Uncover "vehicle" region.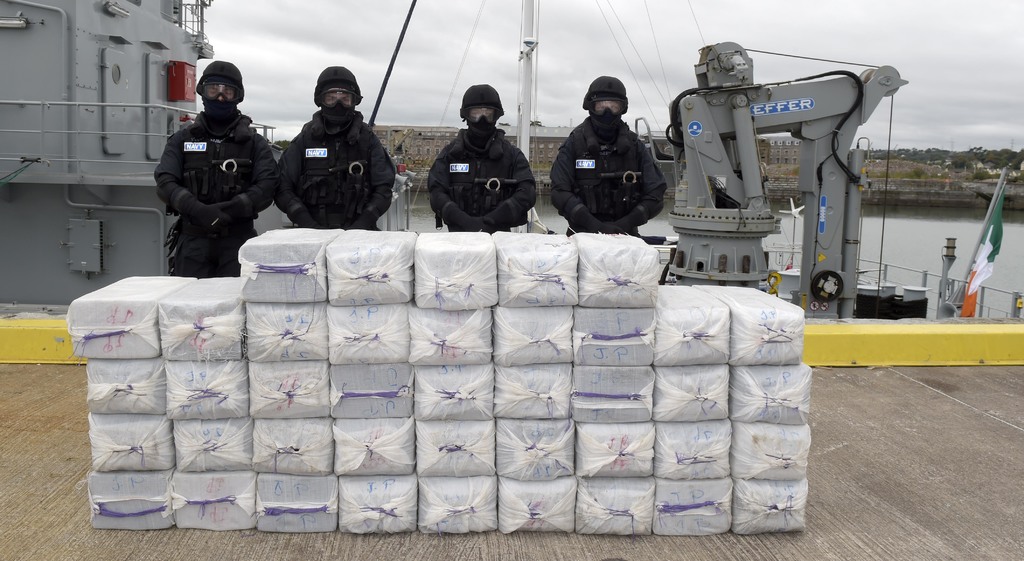
Uncovered: [x1=358, y1=0, x2=722, y2=246].
